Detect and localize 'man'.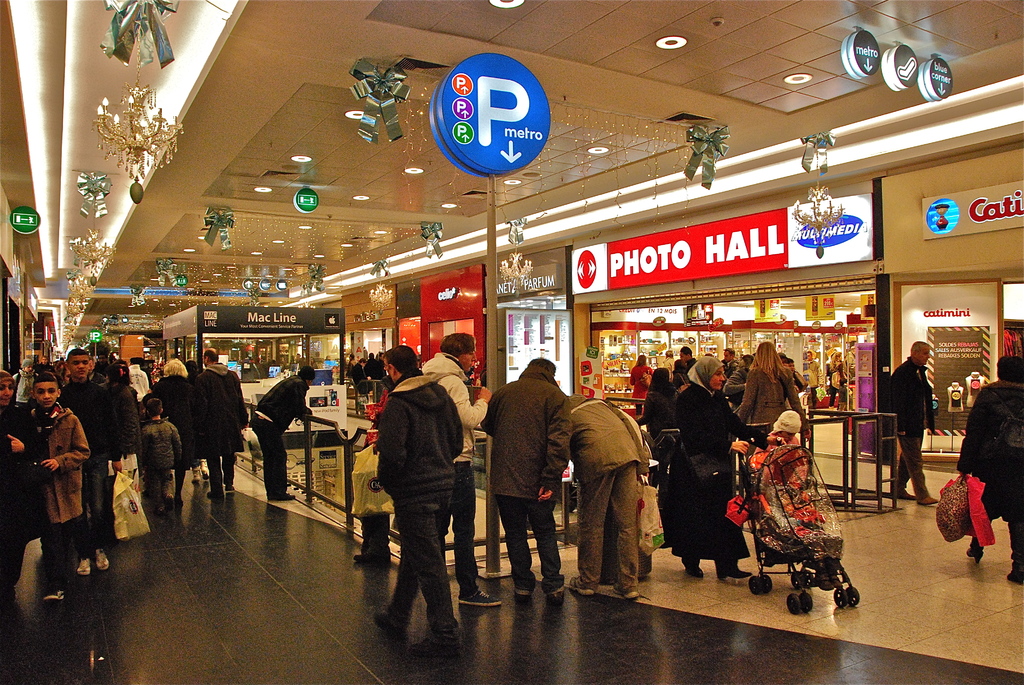
Localized at box=[872, 336, 942, 507].
